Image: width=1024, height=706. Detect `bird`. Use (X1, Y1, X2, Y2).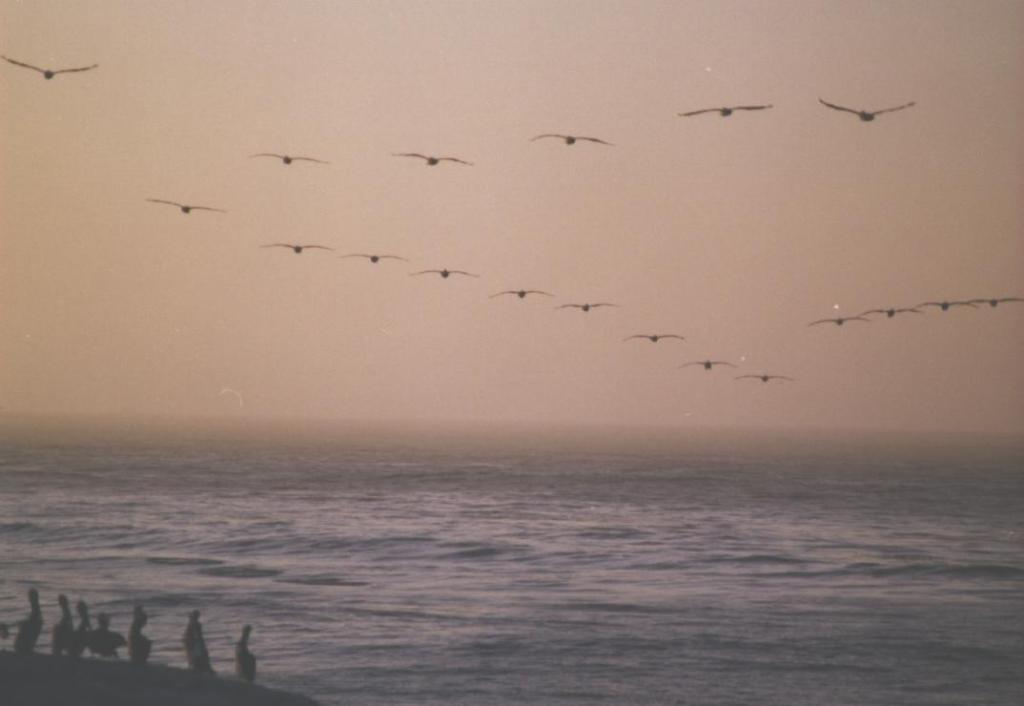
(12, 587, 45, 655).
